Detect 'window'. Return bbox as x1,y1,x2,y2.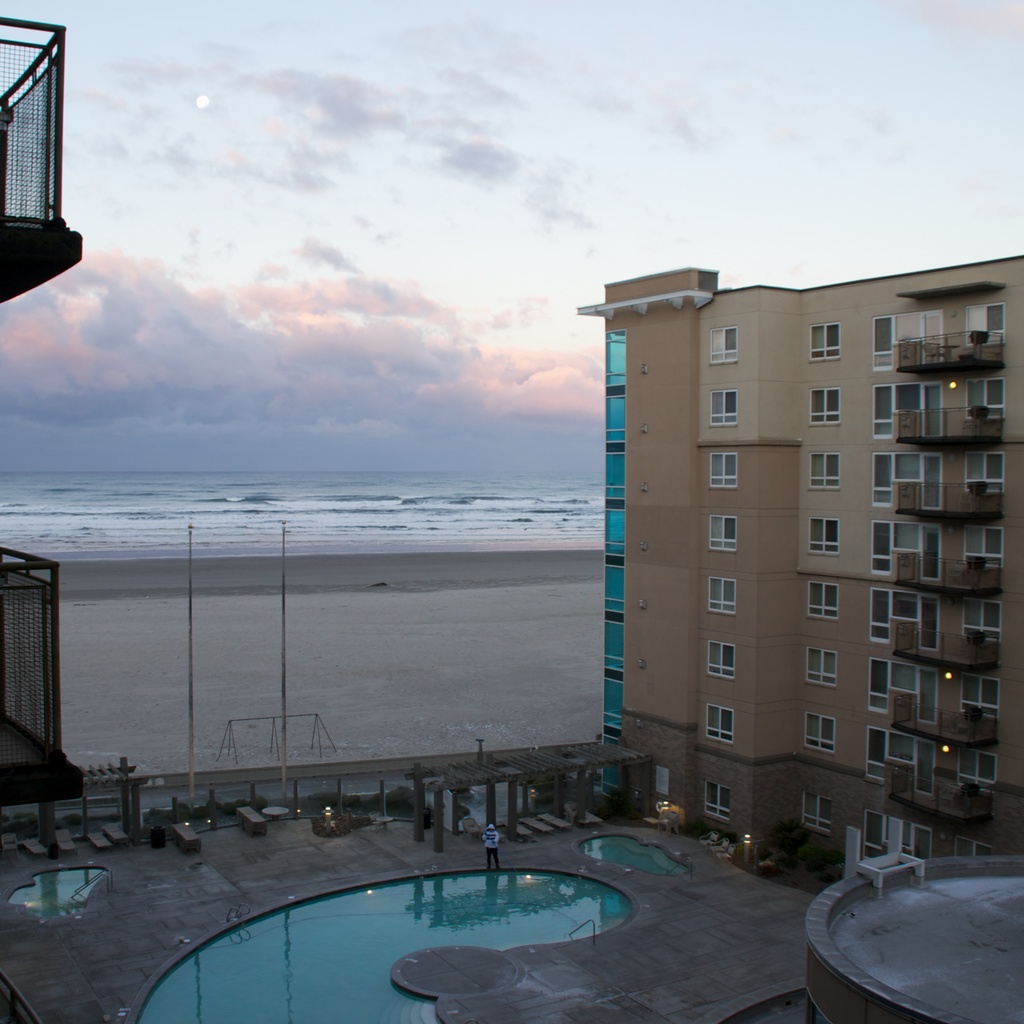
870,586,890,646.
